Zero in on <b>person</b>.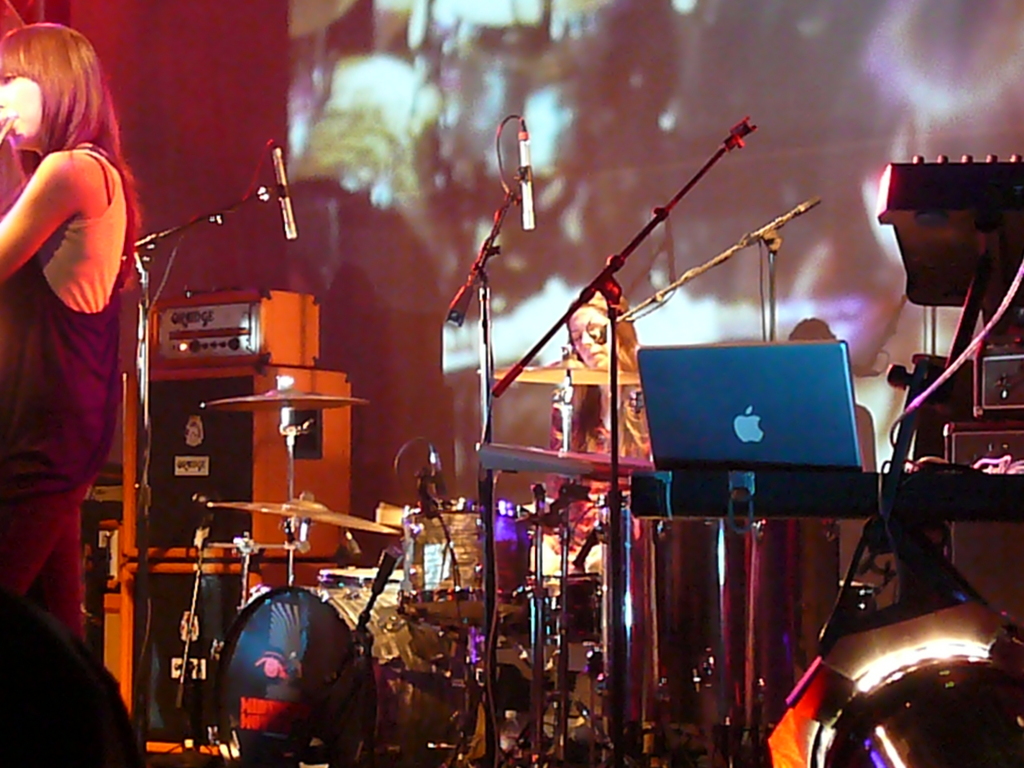
Zeroed in: 778 305 890 569.
